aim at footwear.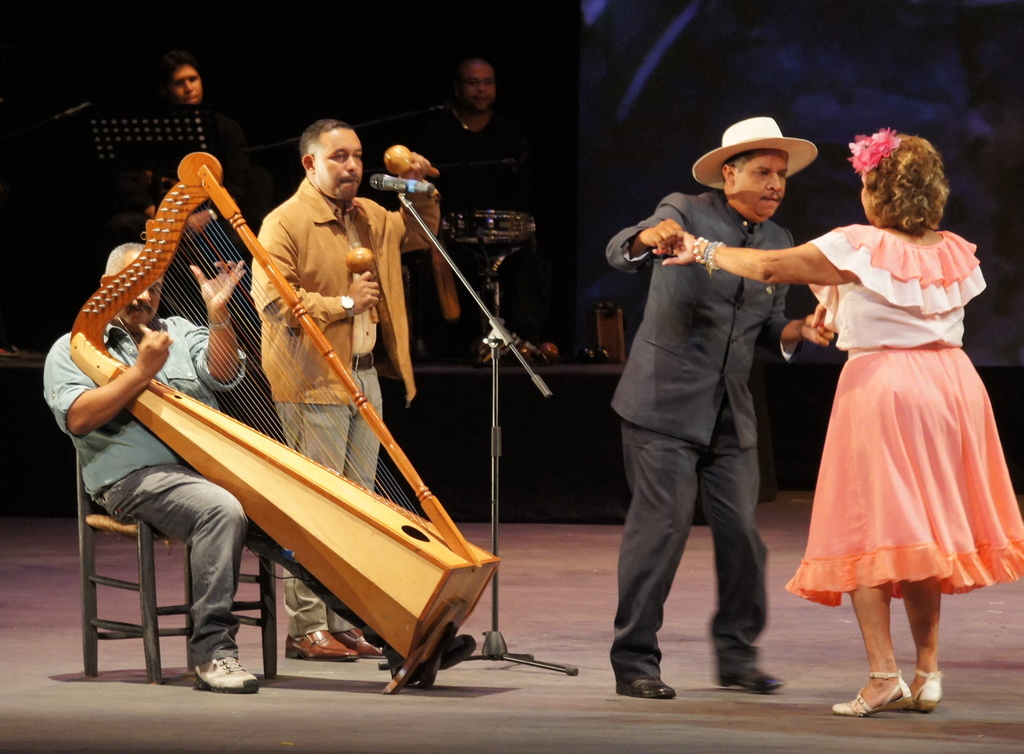
Aimed at <box>393,632,477,689</box>.
